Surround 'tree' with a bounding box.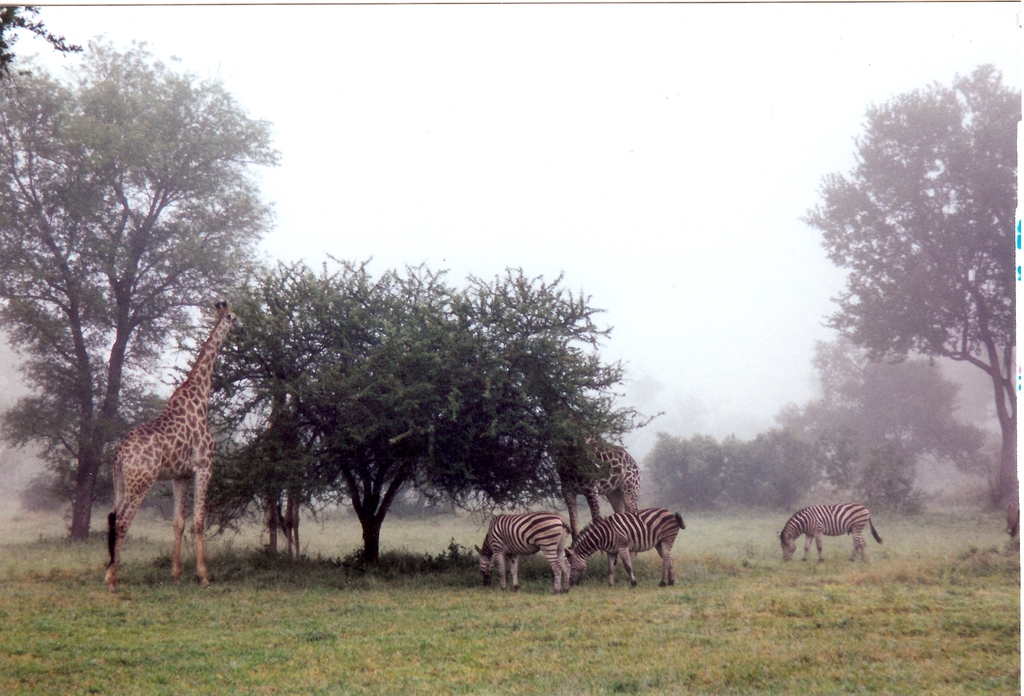
locate(788, 63, 1019, 544).
